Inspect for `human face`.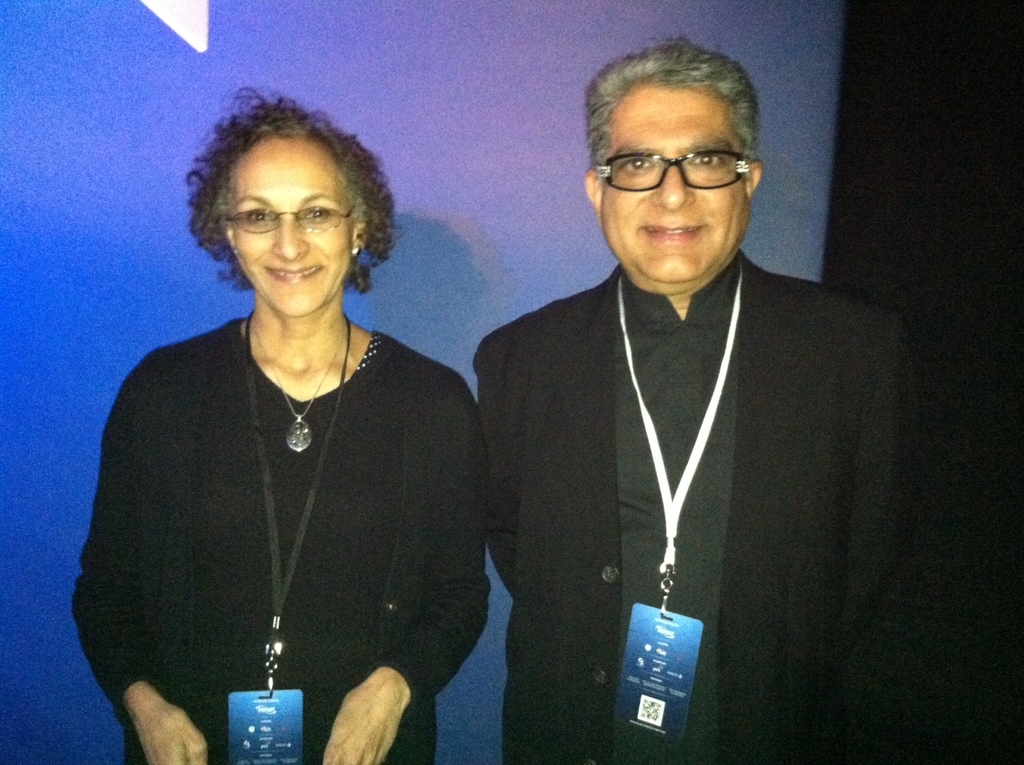
Inspection: (x1=229, y1=142, x2=350, y2=318).
